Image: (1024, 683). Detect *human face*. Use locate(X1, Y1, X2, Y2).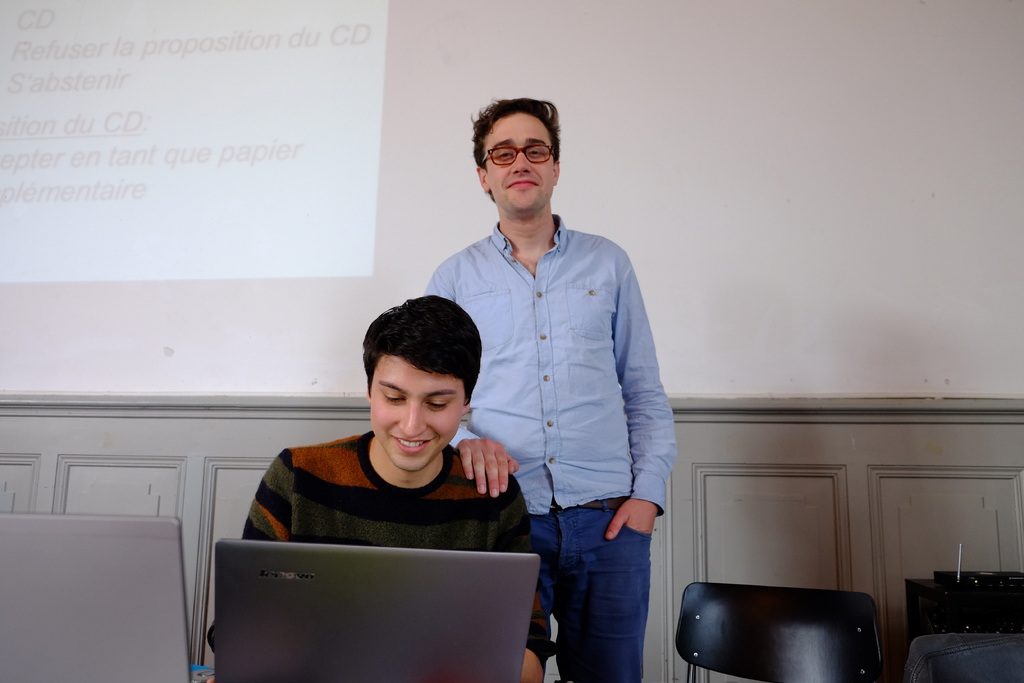
locate(479, 110, 558, 214).
